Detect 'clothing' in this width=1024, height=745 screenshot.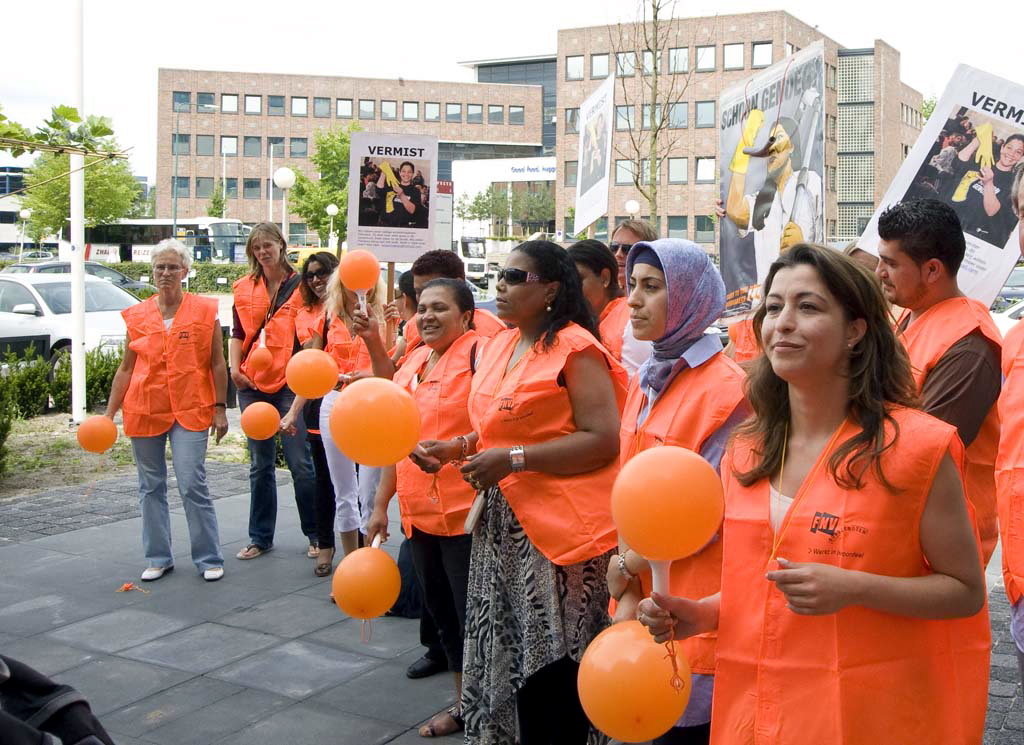
Detection: region(374, 176, 421, 227).
